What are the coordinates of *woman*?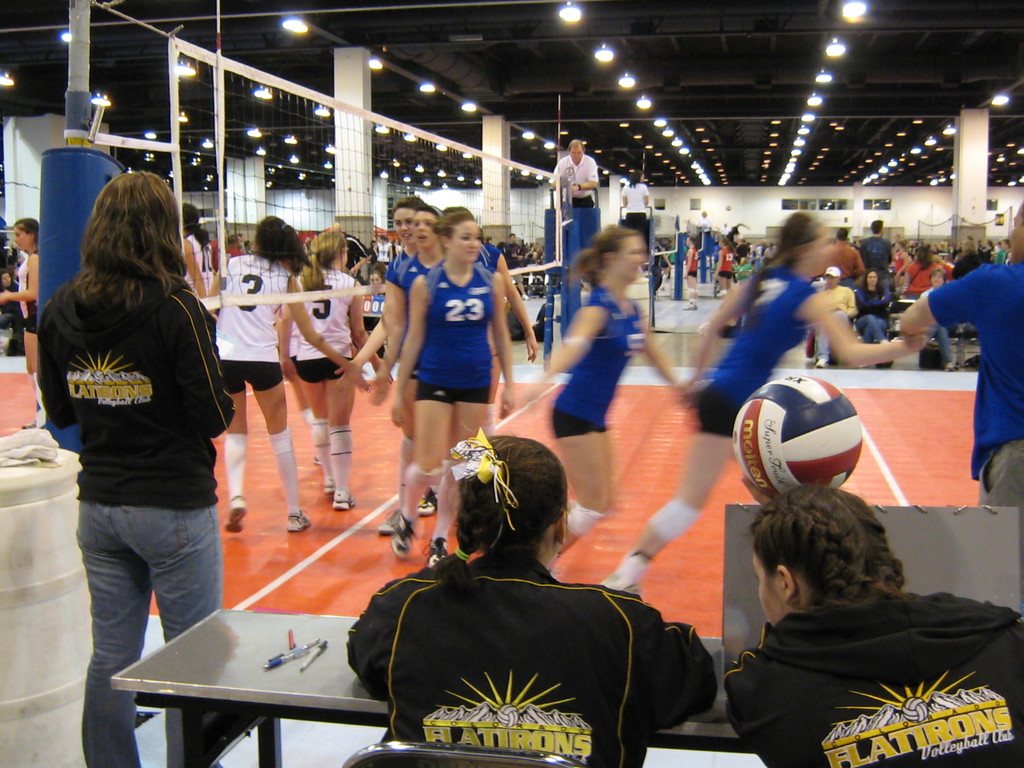
<box>548,230,677,566</box>.
